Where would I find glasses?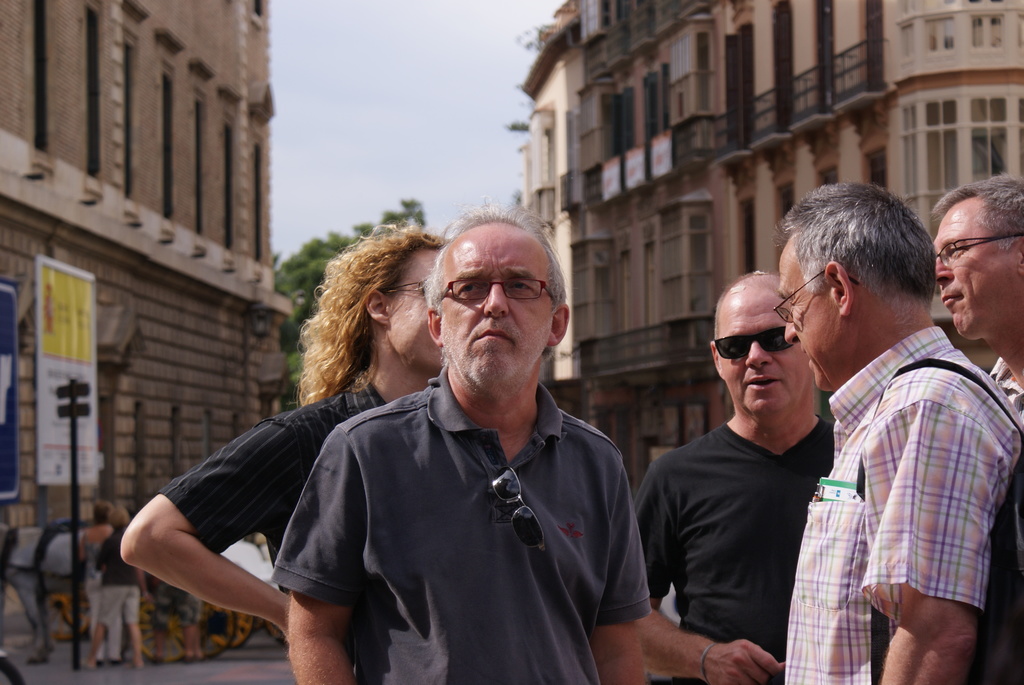
At <box>381,279,428,299</box>.
